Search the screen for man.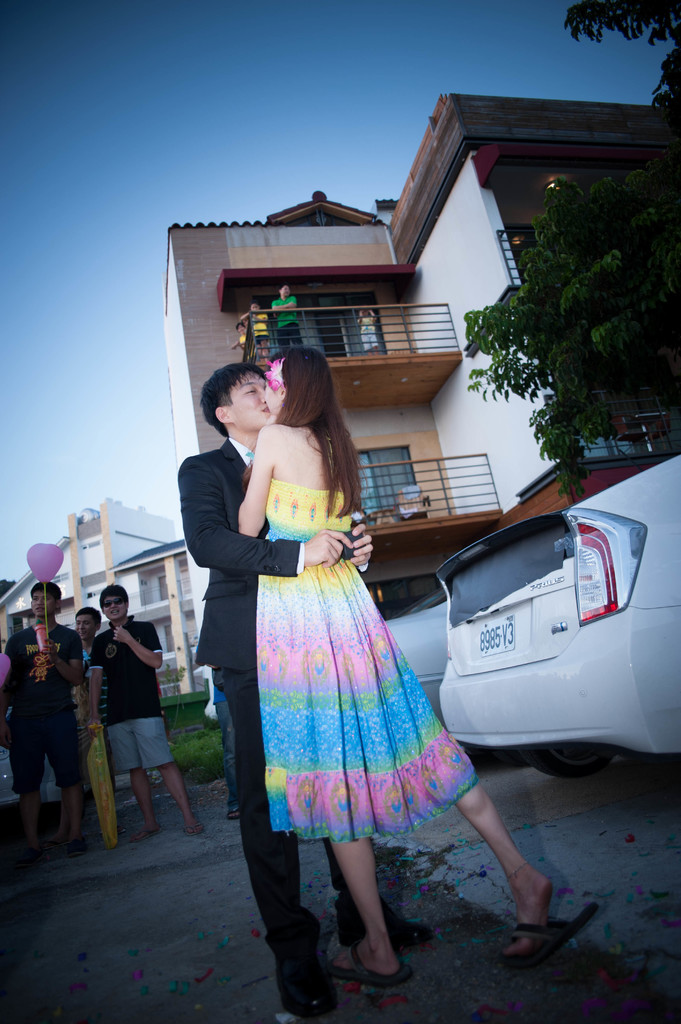
Found at 175,363,436,1005.
